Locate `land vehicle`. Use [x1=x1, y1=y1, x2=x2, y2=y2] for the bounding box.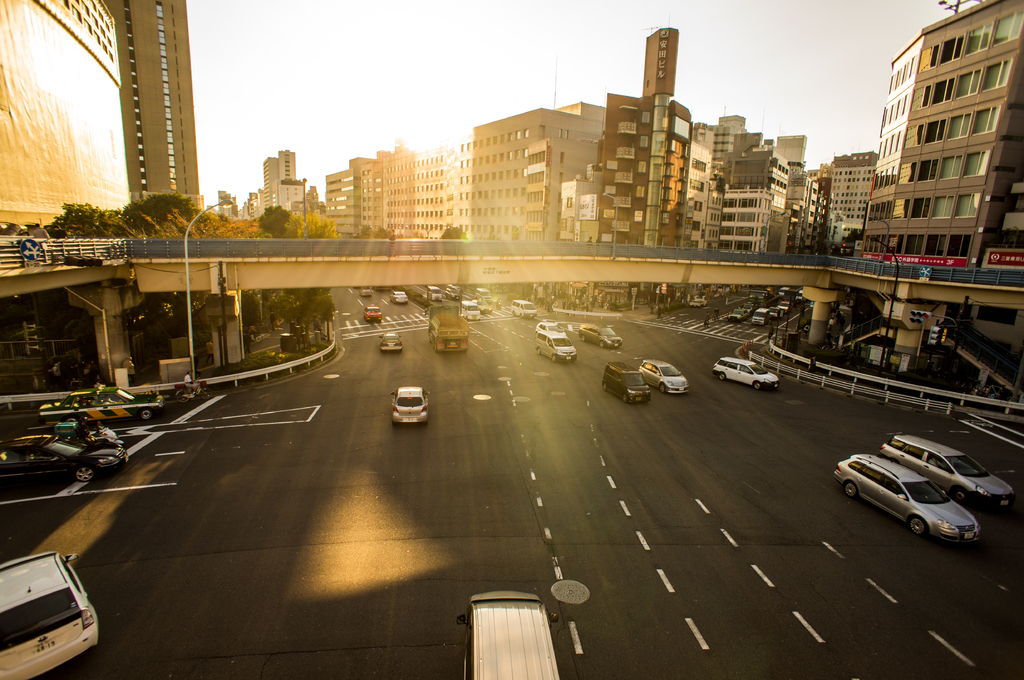
[x1=481, y1=301, x2=491, y2=314].
